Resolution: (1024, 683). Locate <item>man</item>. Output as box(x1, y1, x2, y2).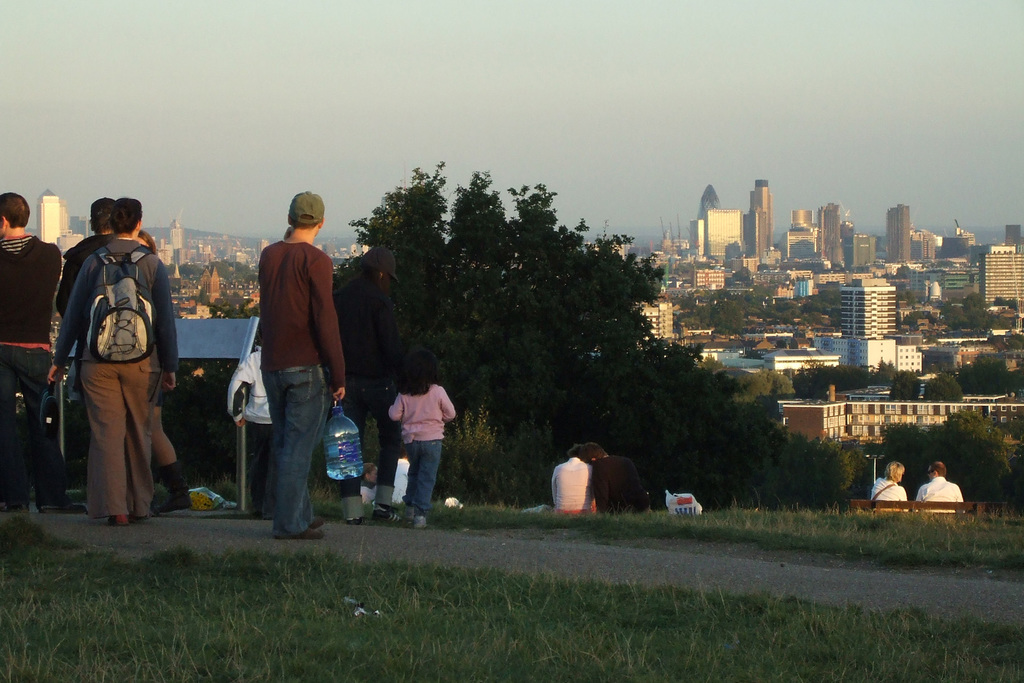
box(61, 195, 164, 527).
